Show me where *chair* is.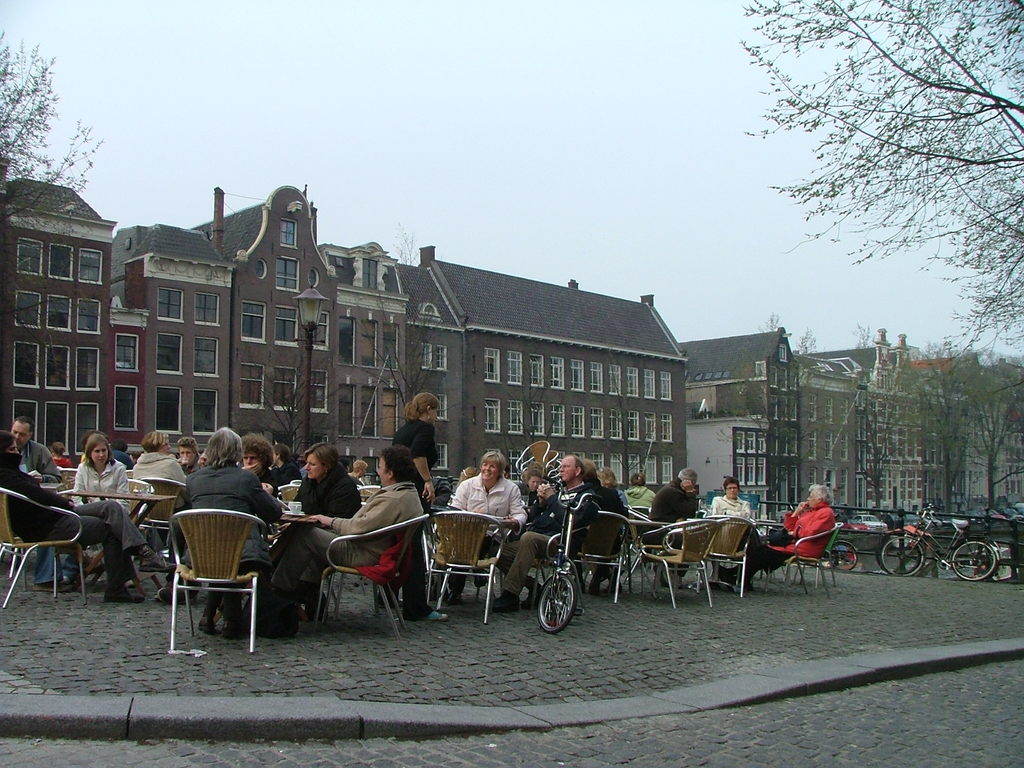
*chair* is at 700, 512, 758, 603.
